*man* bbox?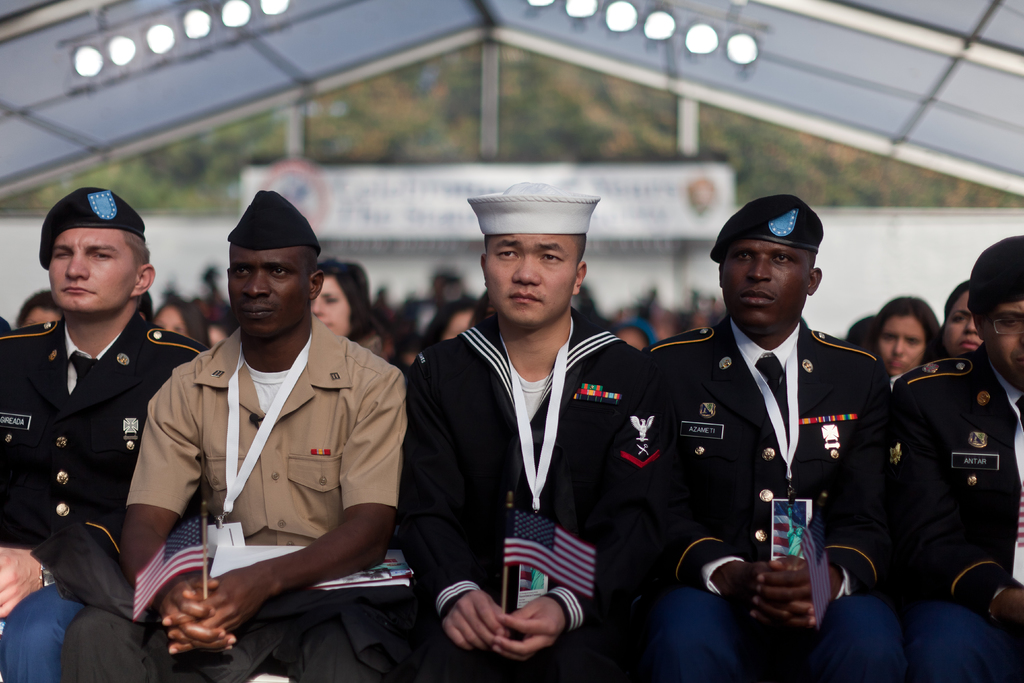
box=[61, 195, 412, 682]
